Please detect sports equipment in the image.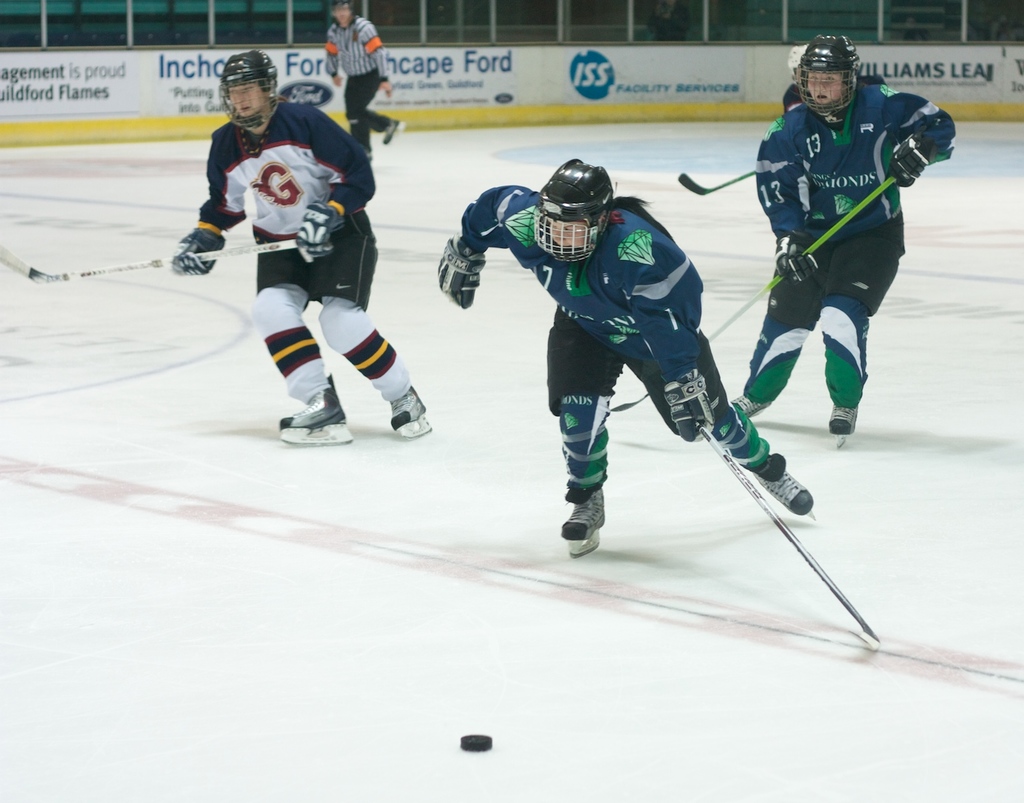
558, 487, 605, 554.
